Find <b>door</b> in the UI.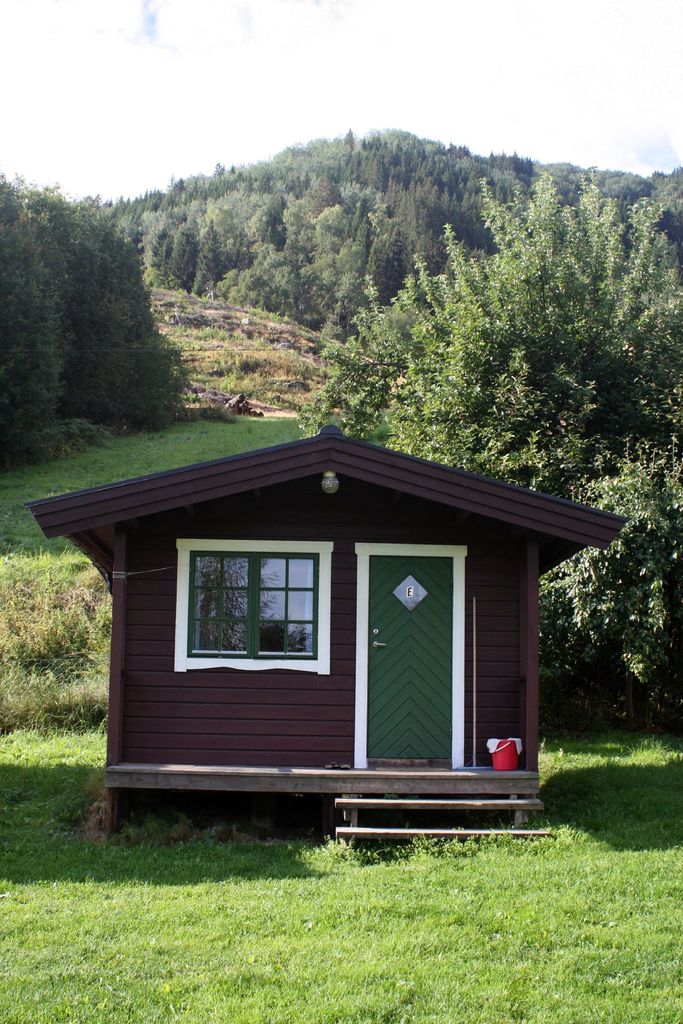
UI element at bbox=[367, 554, 458, 774].
